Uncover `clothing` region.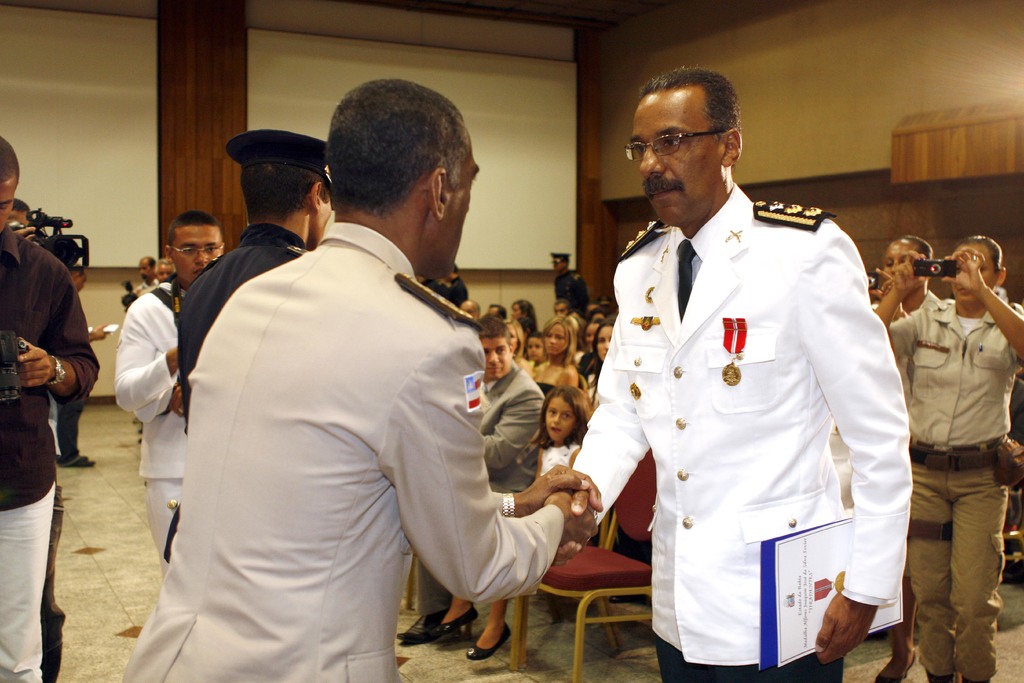
Uncovered: 407/358/547/632.
